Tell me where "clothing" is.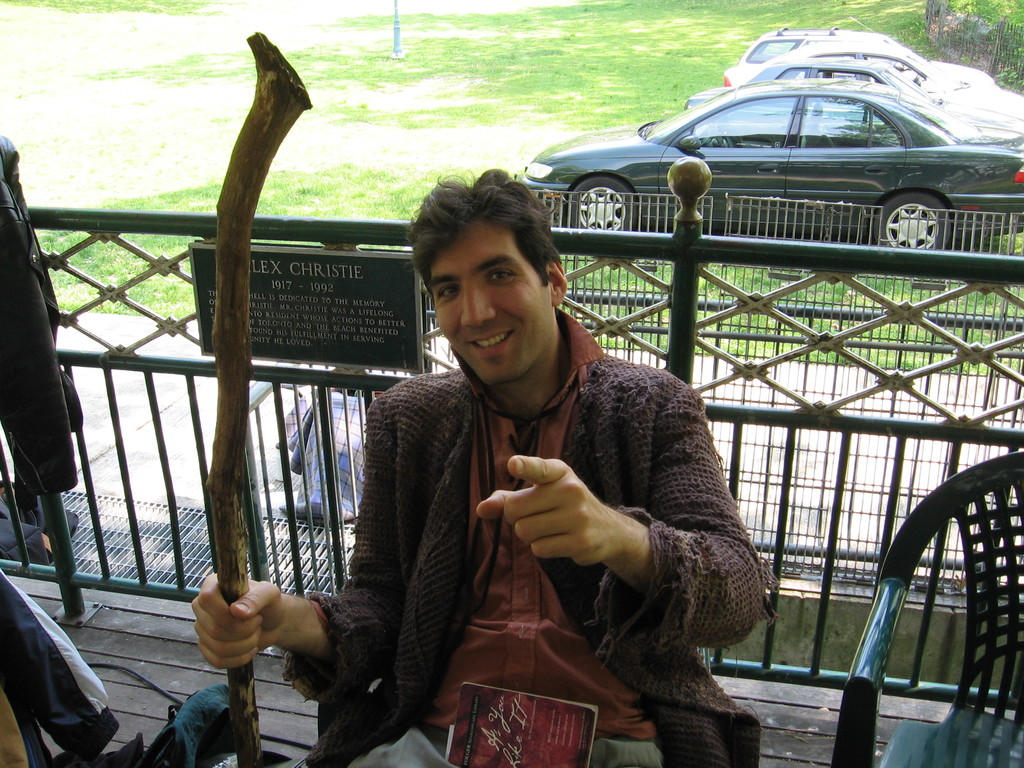
"clothing" is at <bbox>340, 282, 781, 758</bbox>.
